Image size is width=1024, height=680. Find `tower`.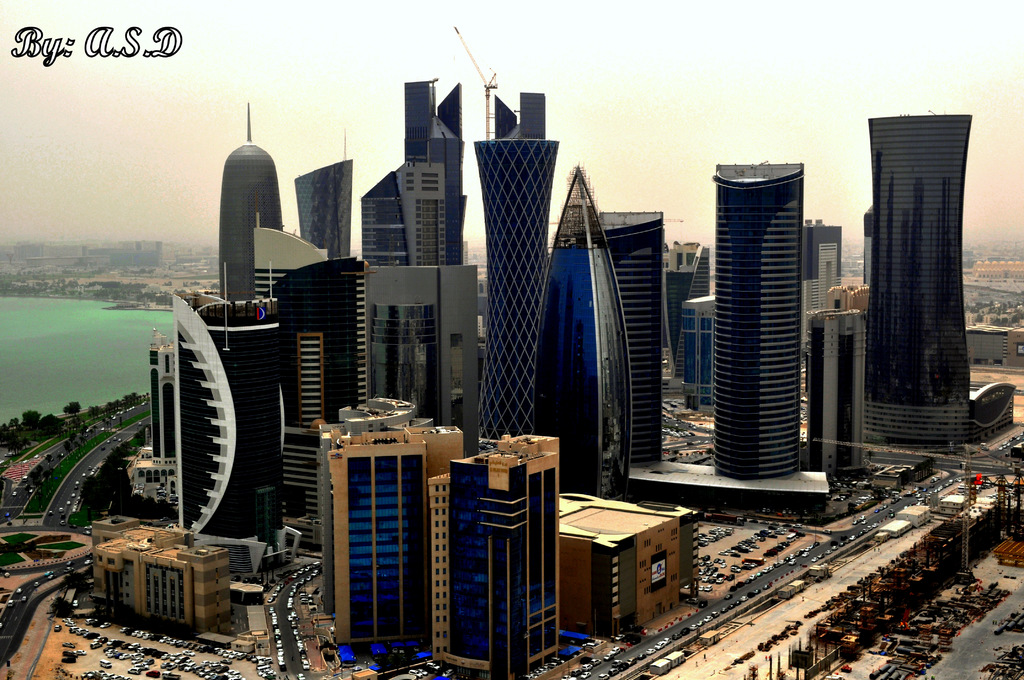
x1=799 y1=219 x2=844 y2=360.
